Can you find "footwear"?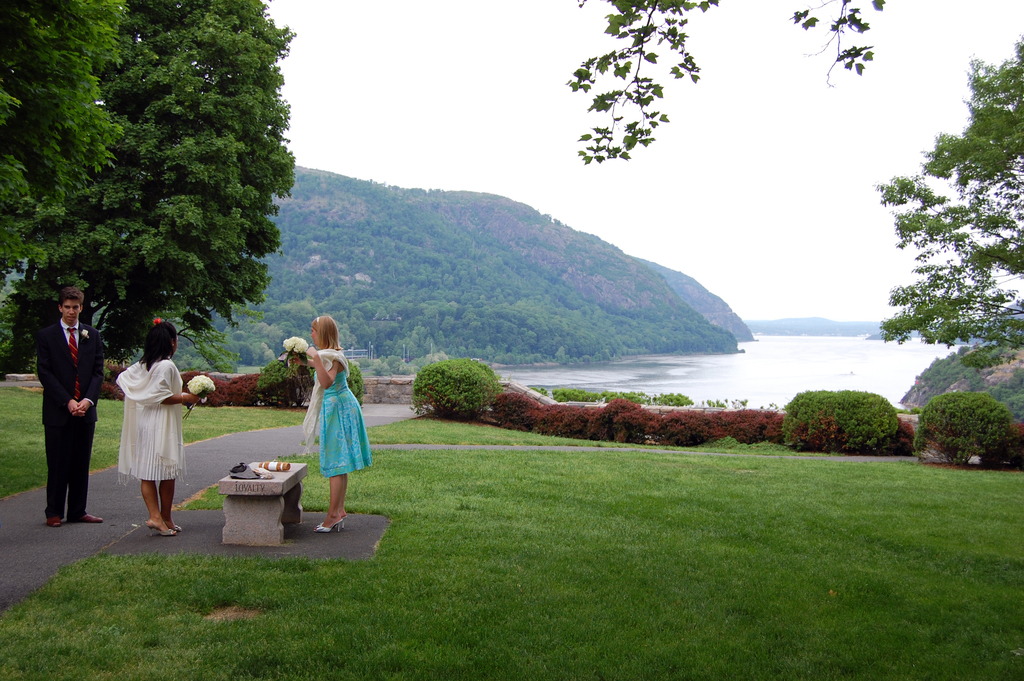
Yes, bounding box: <bbox>73, 510, 102, 525</bbox>.
